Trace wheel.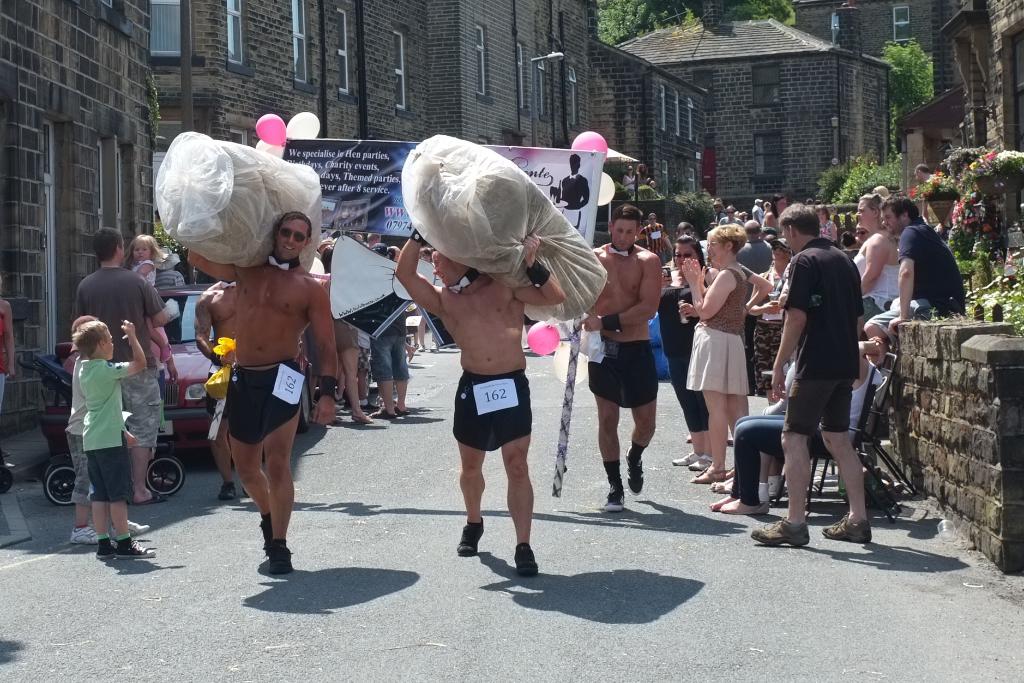
Traced to (145, 452, 186, 497).
